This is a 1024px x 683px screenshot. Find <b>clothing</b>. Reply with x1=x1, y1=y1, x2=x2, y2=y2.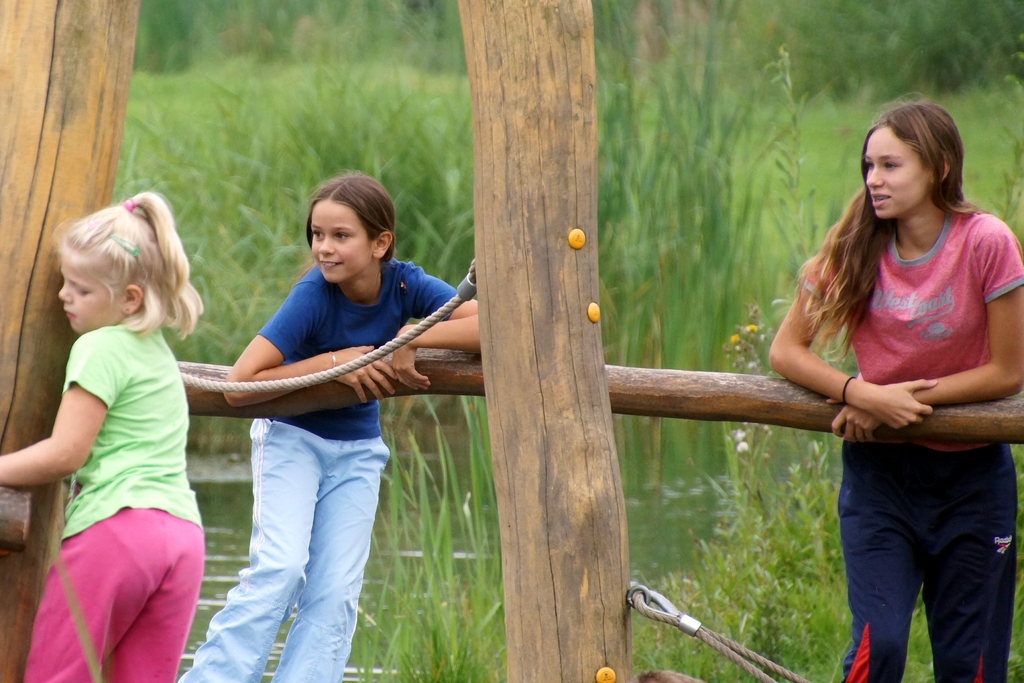
x1=172, y1=263, x2=465, y2=682.
